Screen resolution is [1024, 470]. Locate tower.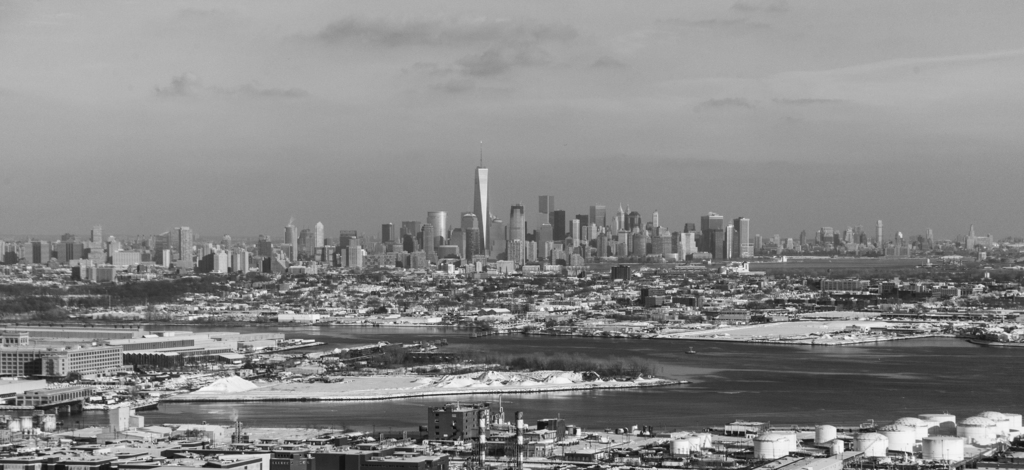
rect(286, 223, 301, 266).
